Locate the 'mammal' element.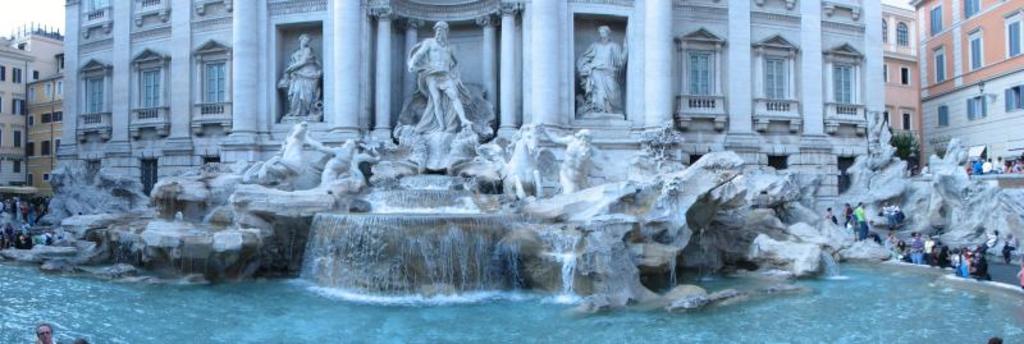
Element bbox: bbox=[890, 205, 905, 224].
